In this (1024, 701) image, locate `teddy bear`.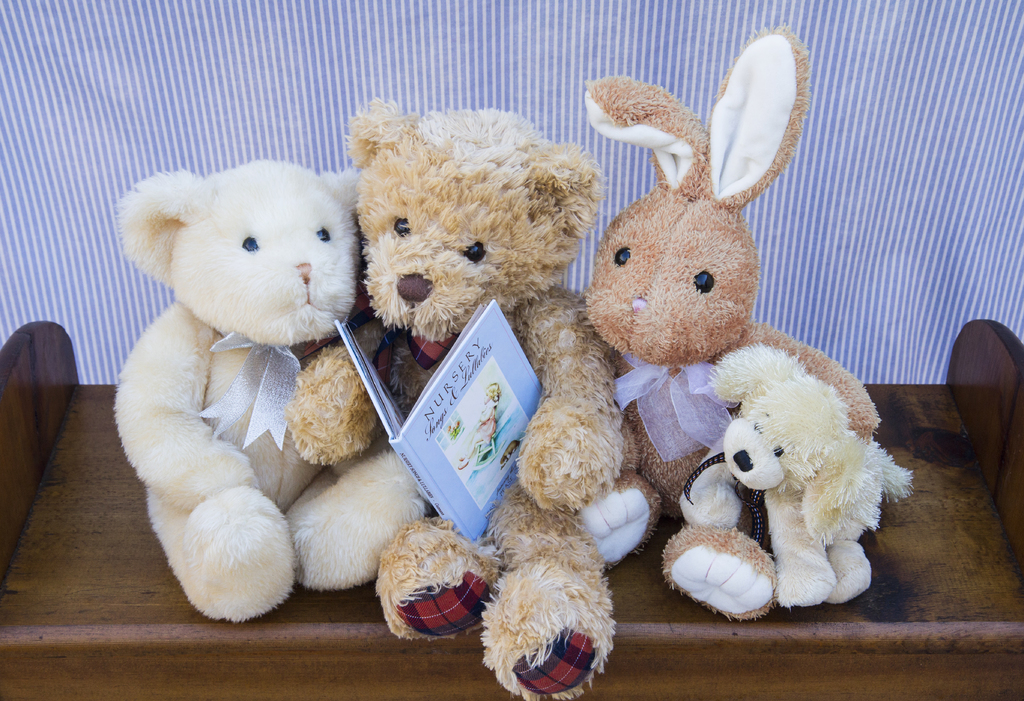
Bounding box: [113, 160, 432, 625].
